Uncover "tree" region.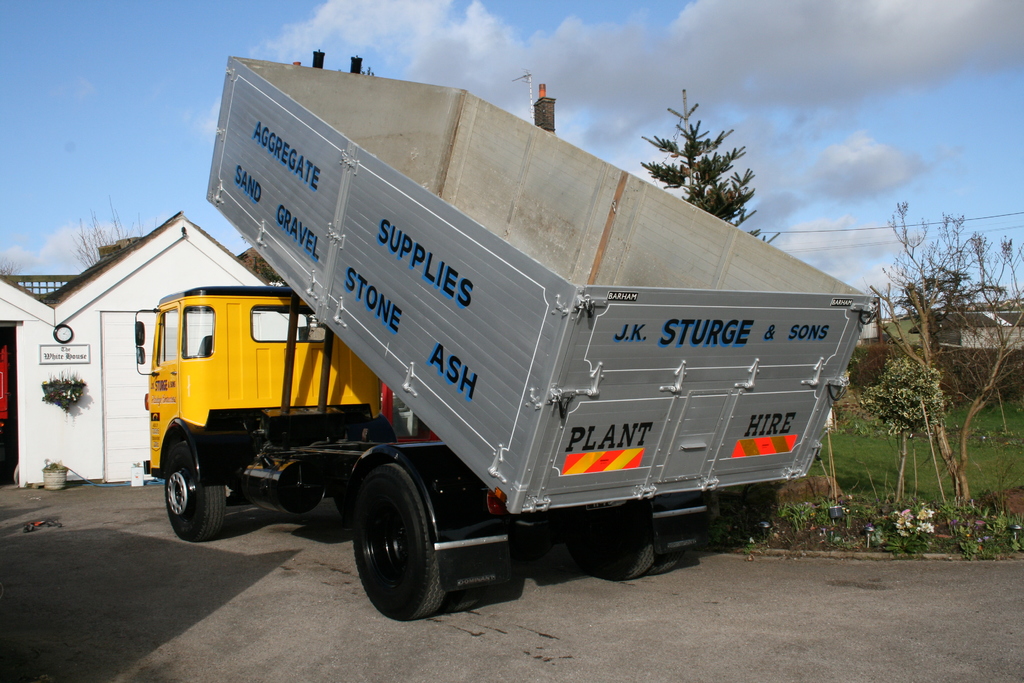
Uncovered: [x1=864, y1=197, x2=1023, y2=541].
